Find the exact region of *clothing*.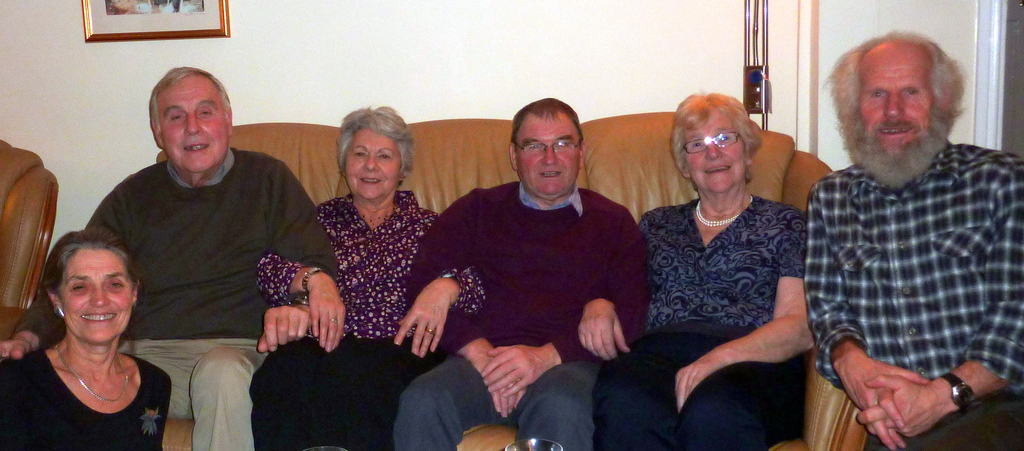
Exact region: [x1=801, y1=111, x2=1023, y2=450].
